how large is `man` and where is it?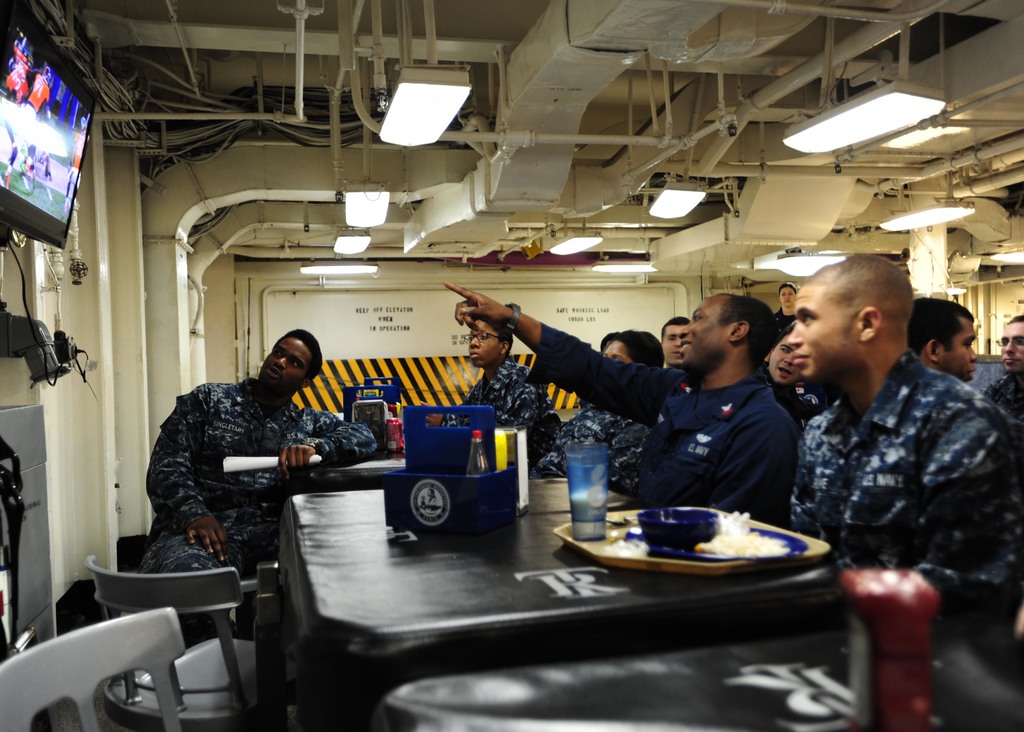
Bounding box: locate(770, 324, 837, 429).
